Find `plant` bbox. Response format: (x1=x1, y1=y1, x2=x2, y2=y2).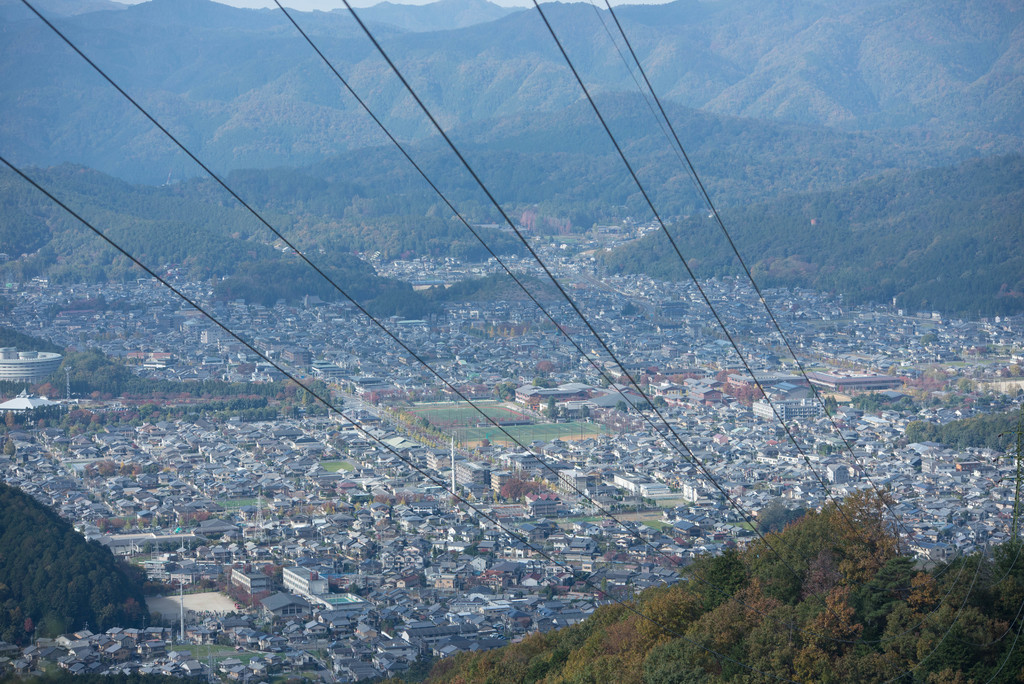
(x1=66, y1=398, x2=294, y2=428).
